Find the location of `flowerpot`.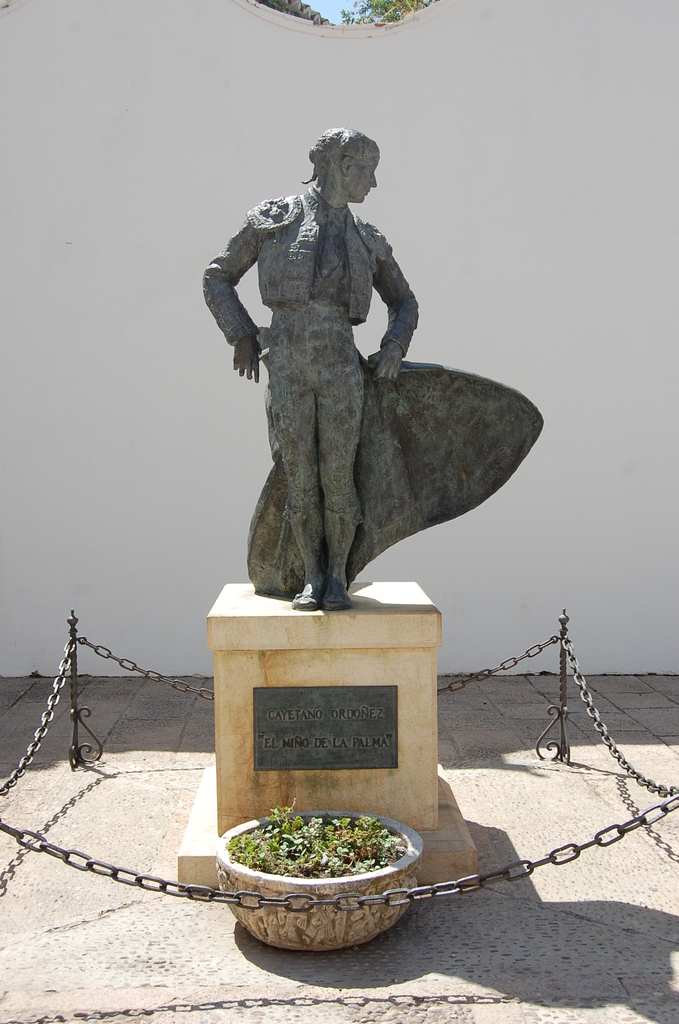
Location: 220:822:423:950.
